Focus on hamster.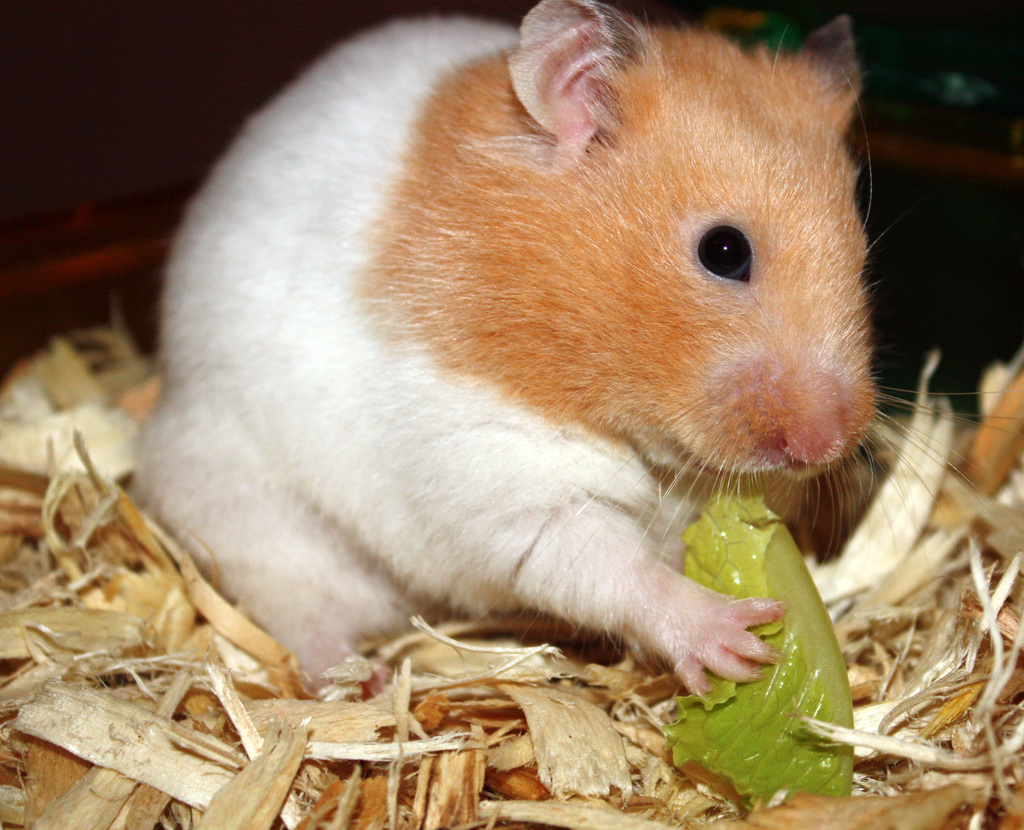
Focused at x1=129, y1=0, x2=1015, y2=698.
